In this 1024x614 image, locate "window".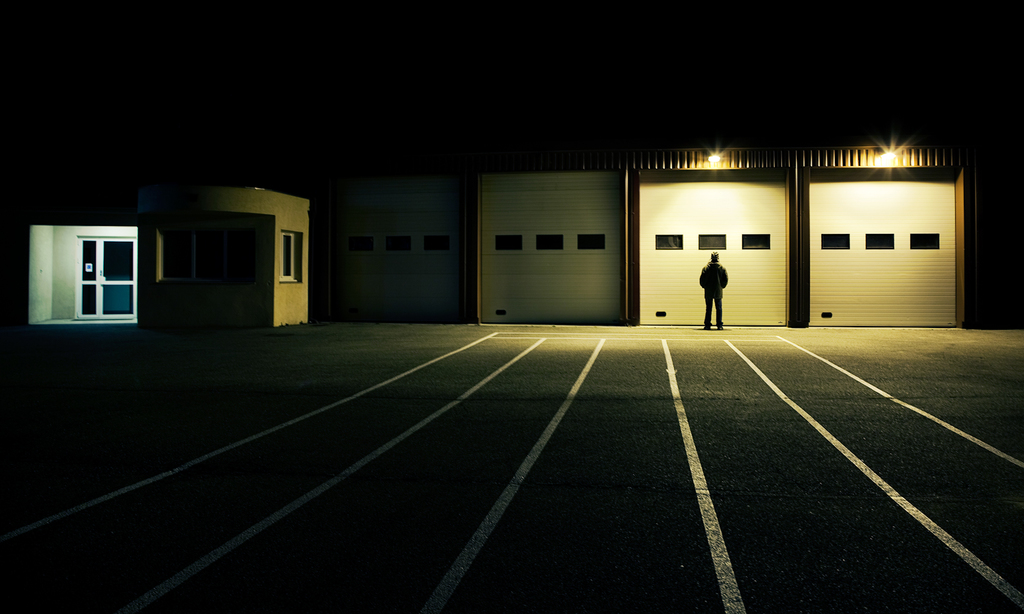
Bounding box: bbox(387, 234, 408, 252).
